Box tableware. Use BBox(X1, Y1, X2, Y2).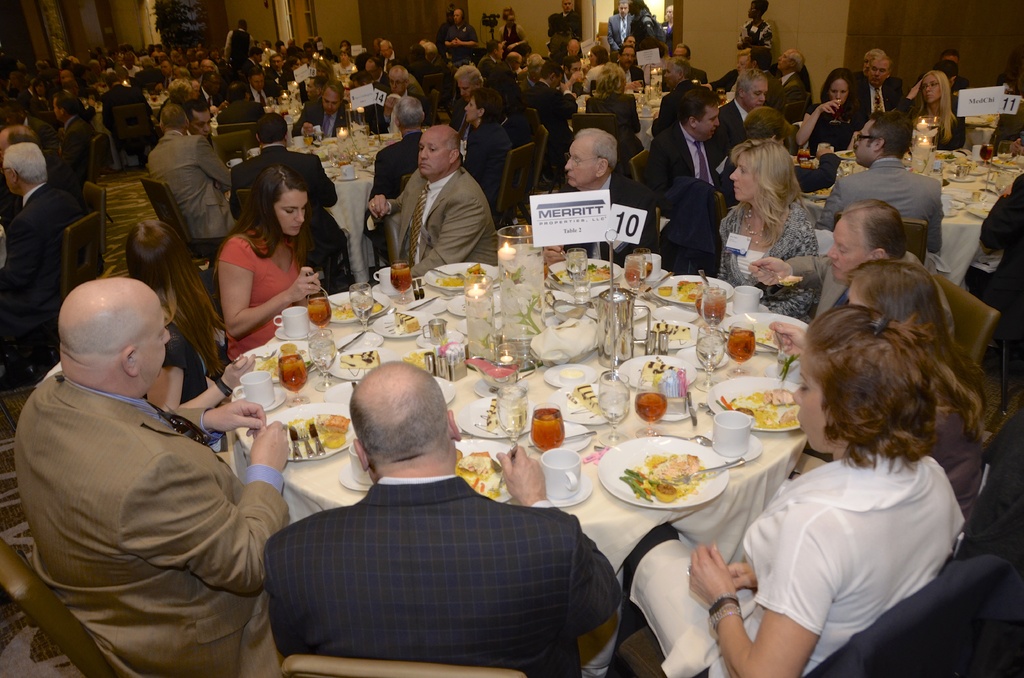
BBox(714, 412, 753, 456).
